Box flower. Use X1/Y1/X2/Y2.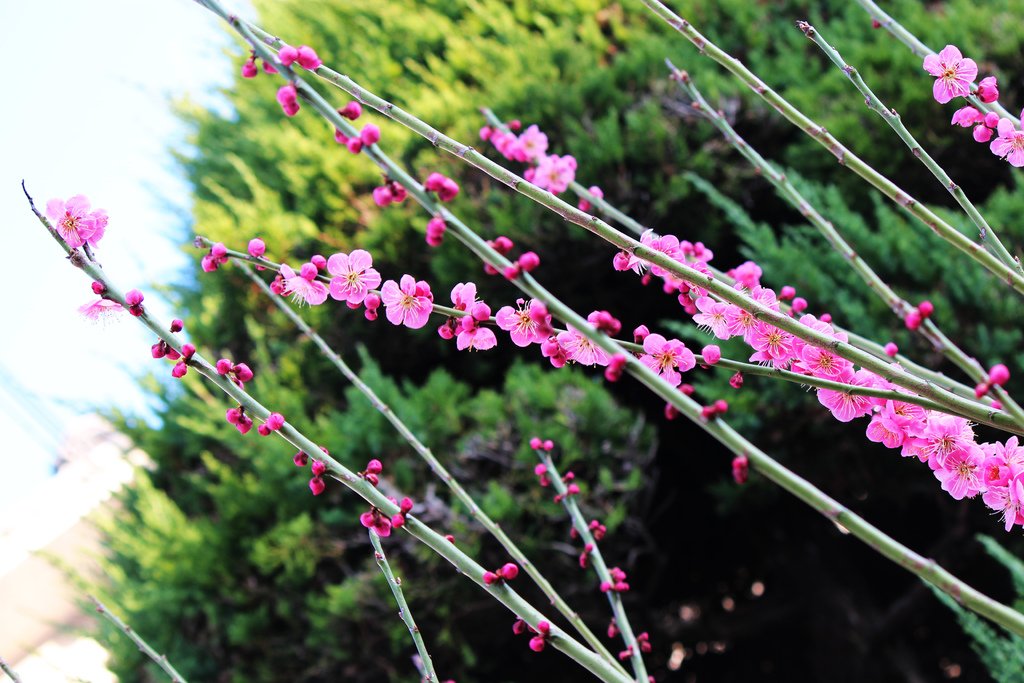
255/423/268/436.
